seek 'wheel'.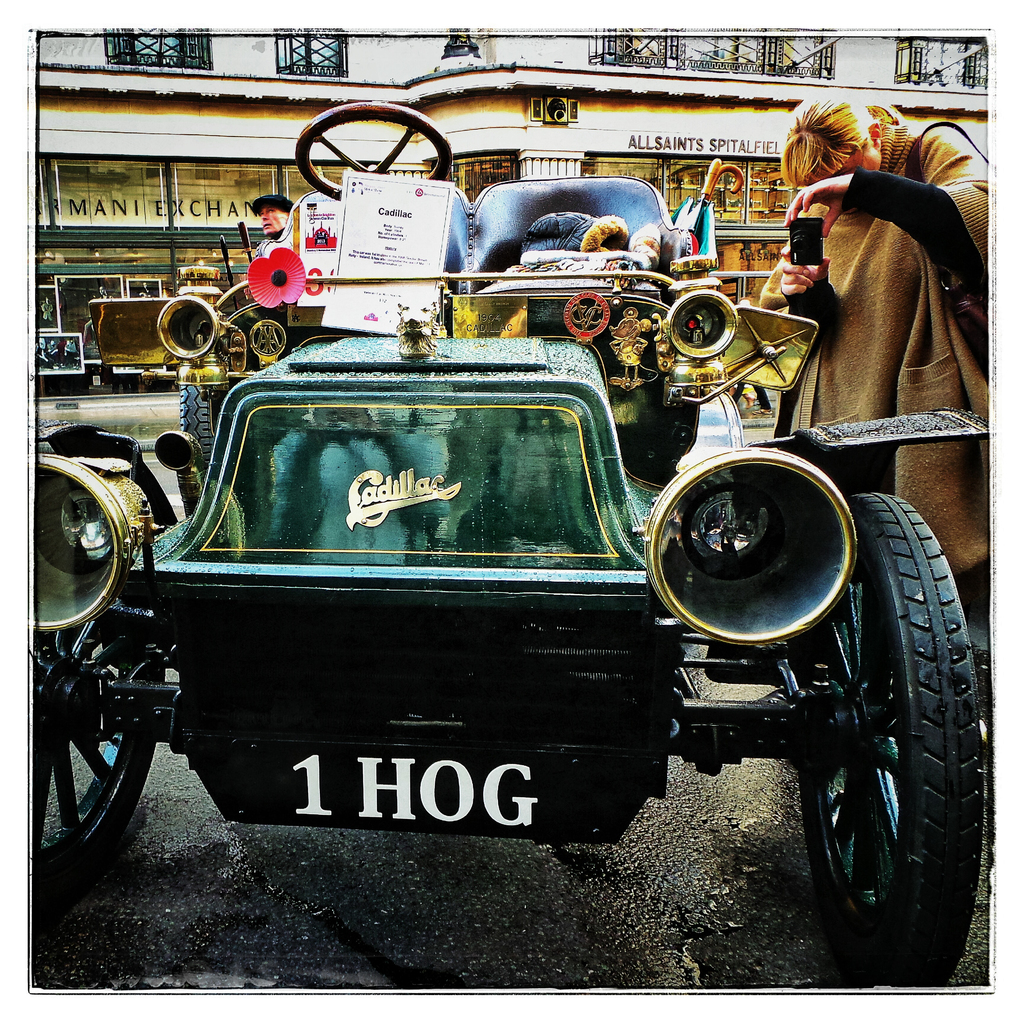
locate(20, 612, 165, 895).
